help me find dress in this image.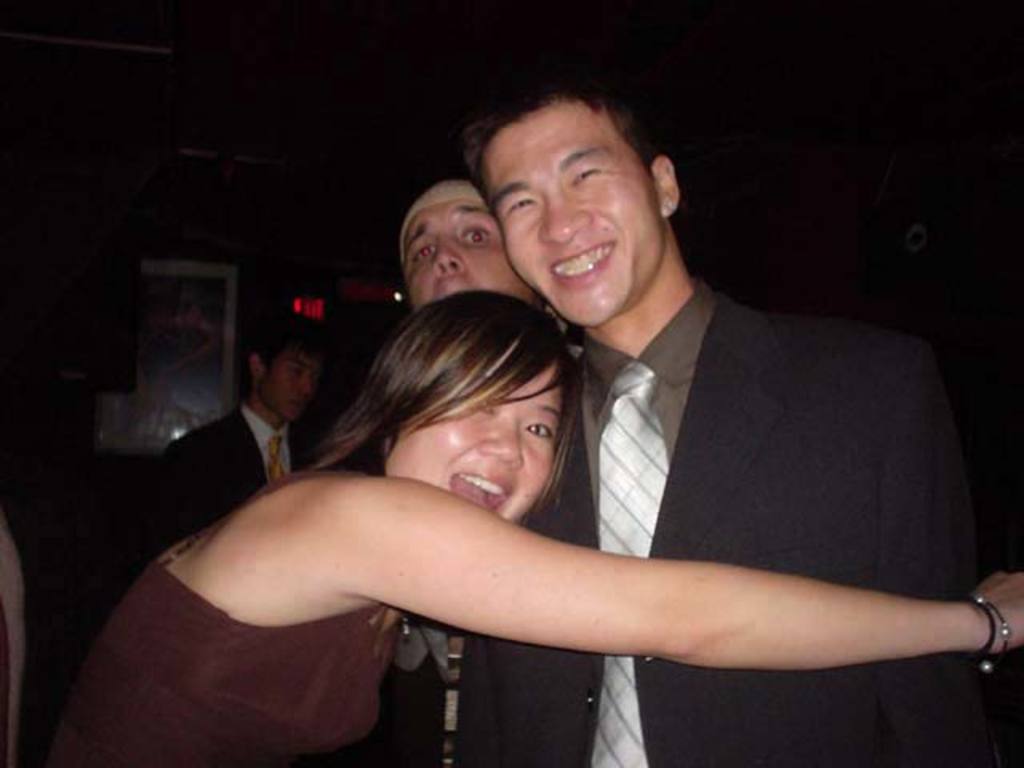
Found it: detection(19, 541, 414, 766).
